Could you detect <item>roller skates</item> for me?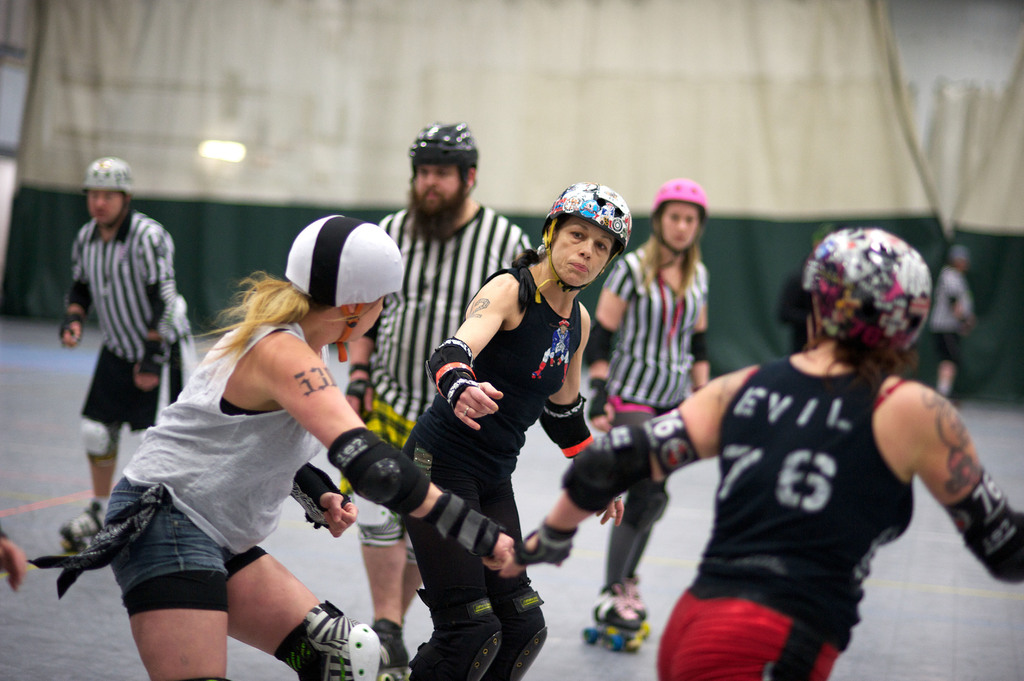
Detection result: (left=624, top=575, right=653, bottom=643).
